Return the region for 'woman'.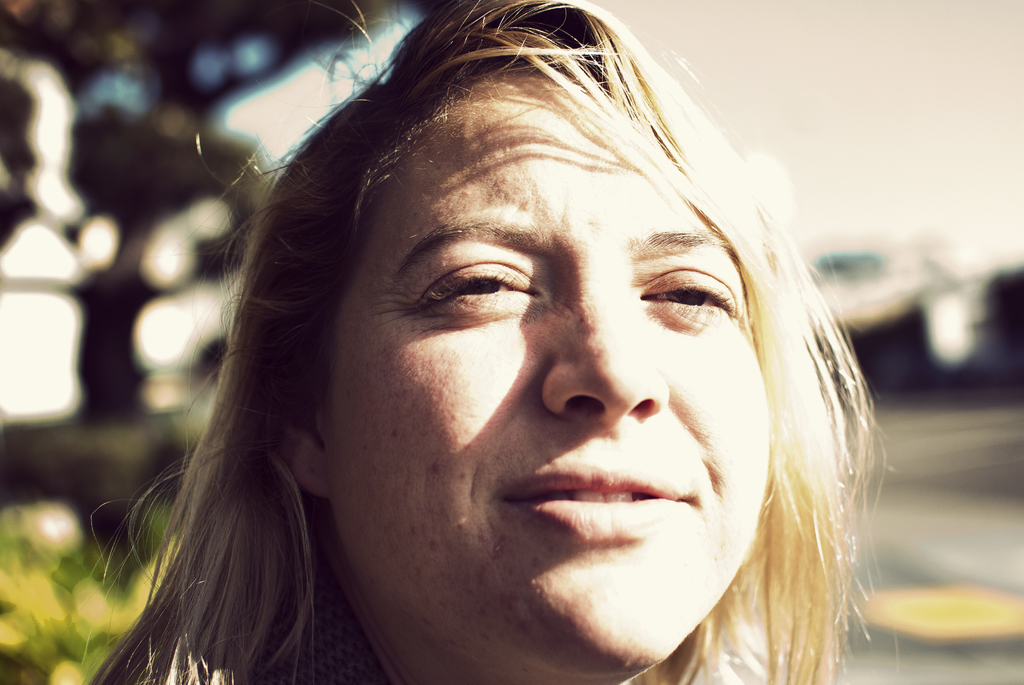
box(92, 18, 897, 680).
